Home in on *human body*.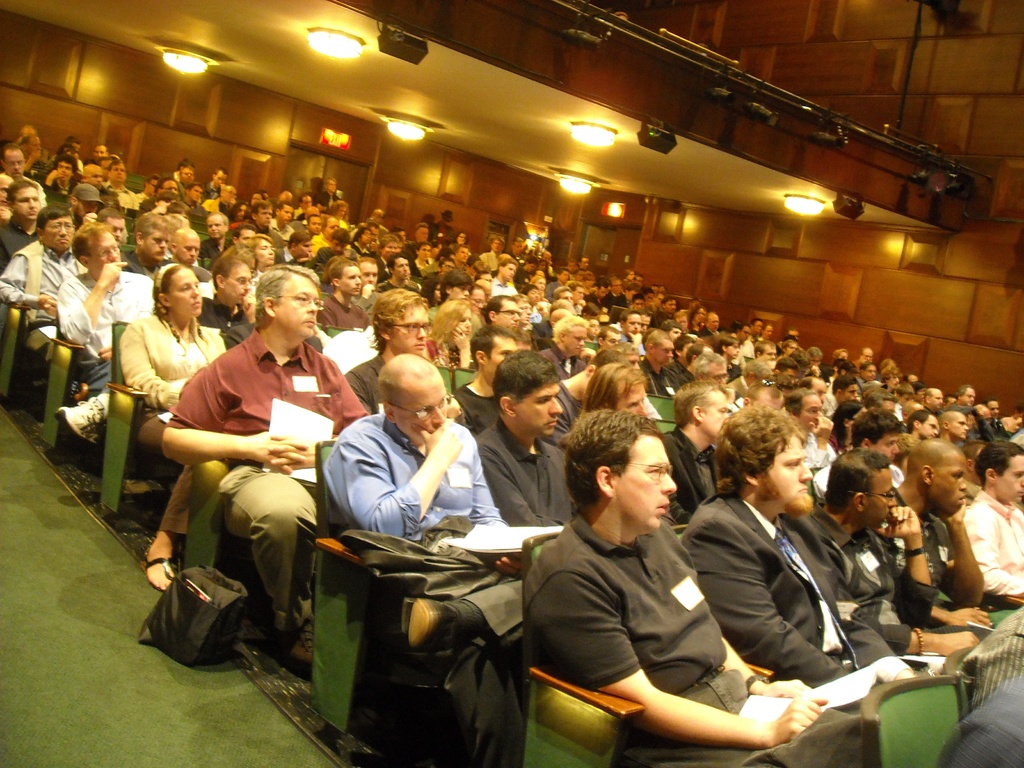
Homed in at [355,255,384,312].
